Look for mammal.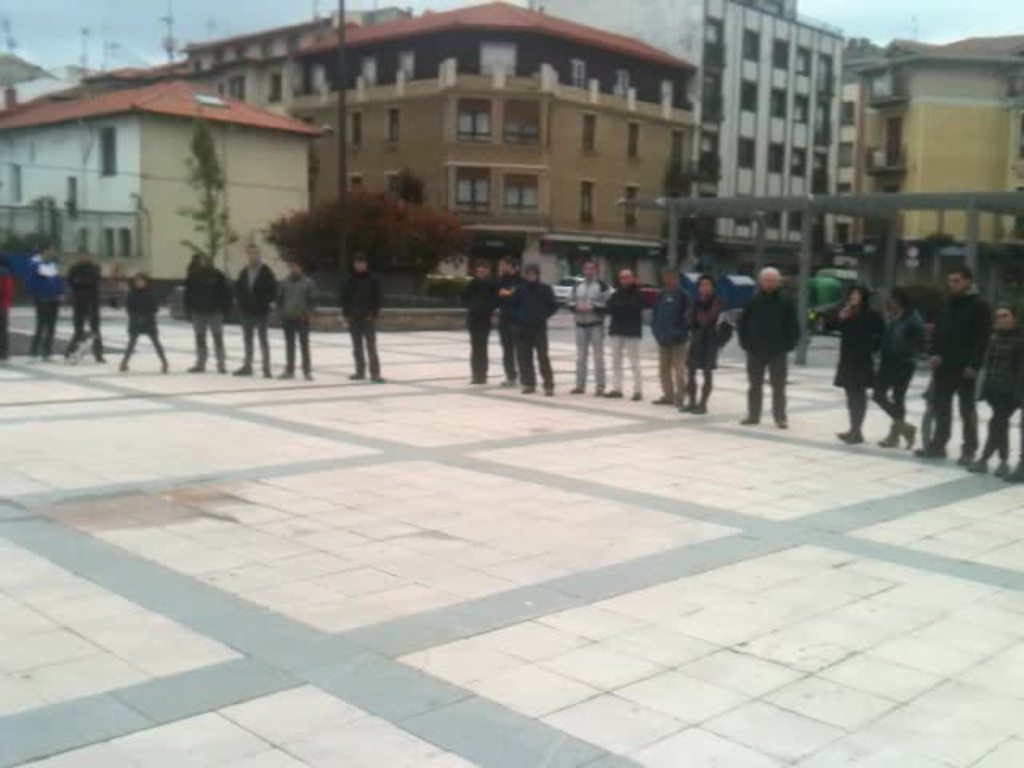
Found: x1=960, y1=302, x2=1022, y2=475.
